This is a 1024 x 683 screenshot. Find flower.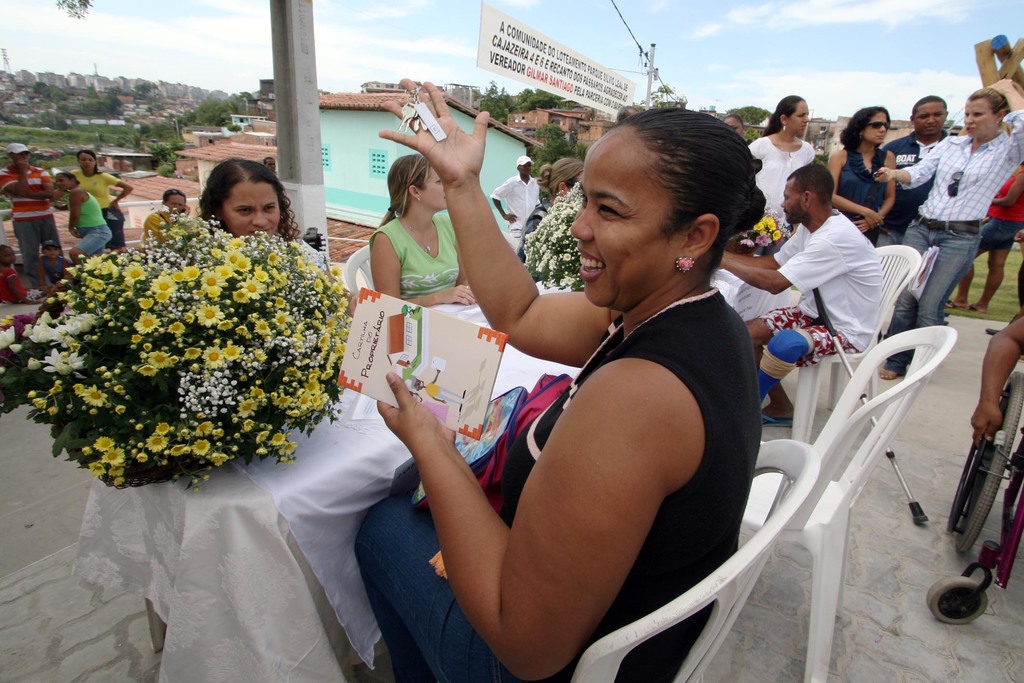
Bounding box: (742, 238, 755, 246).
